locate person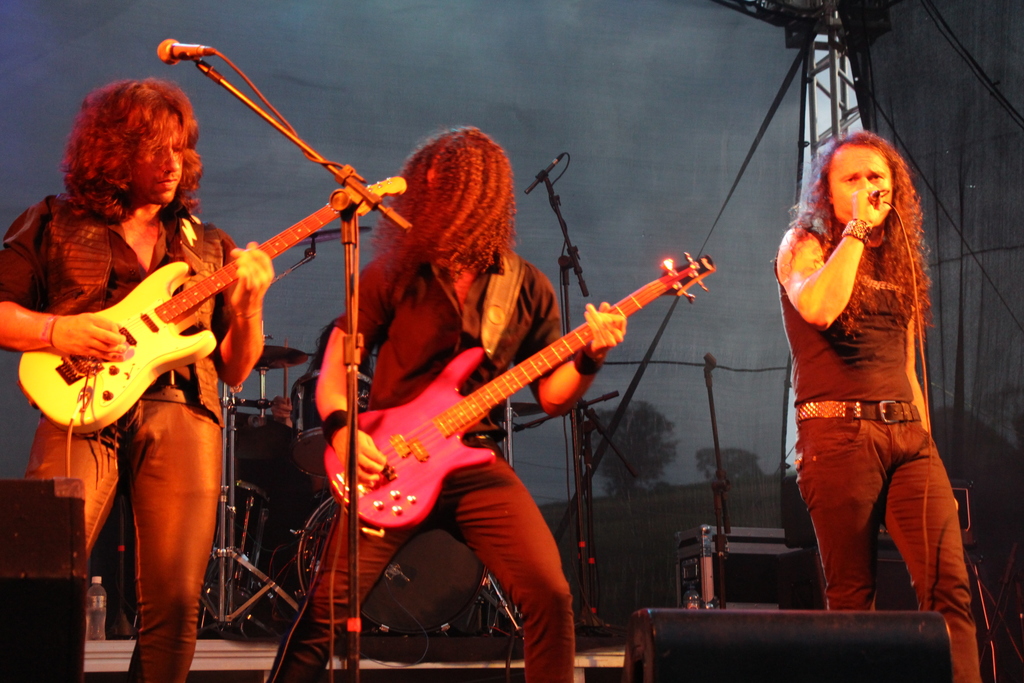
{"x1": 0, "y1": 70, "x2": 262, "y2": 682}
